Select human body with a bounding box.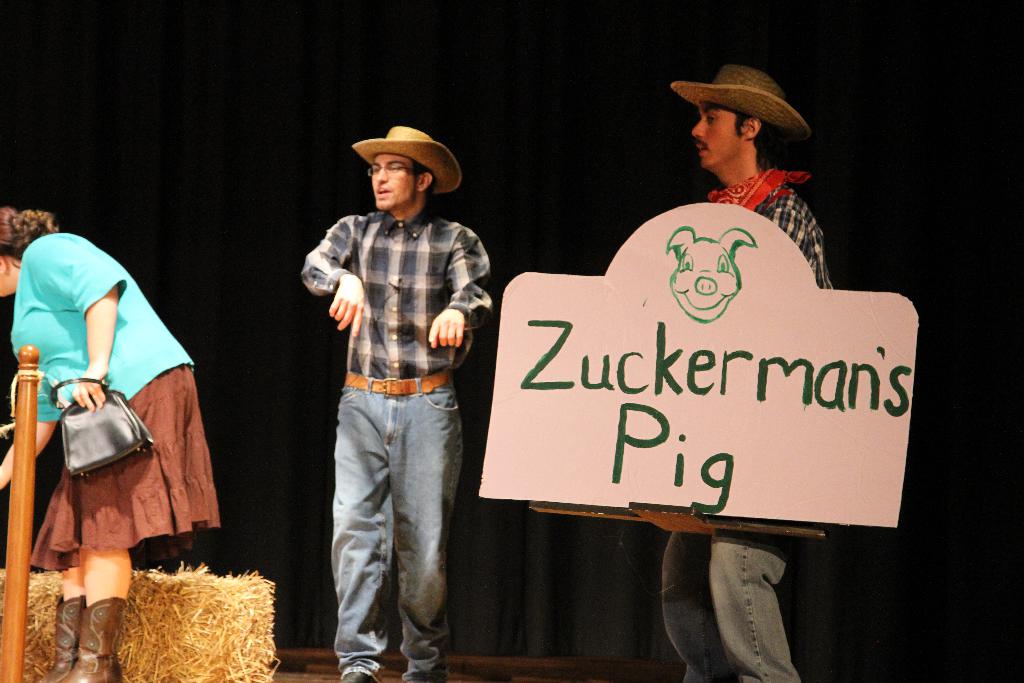
left=31, top=222, right=209, bottom=650.
